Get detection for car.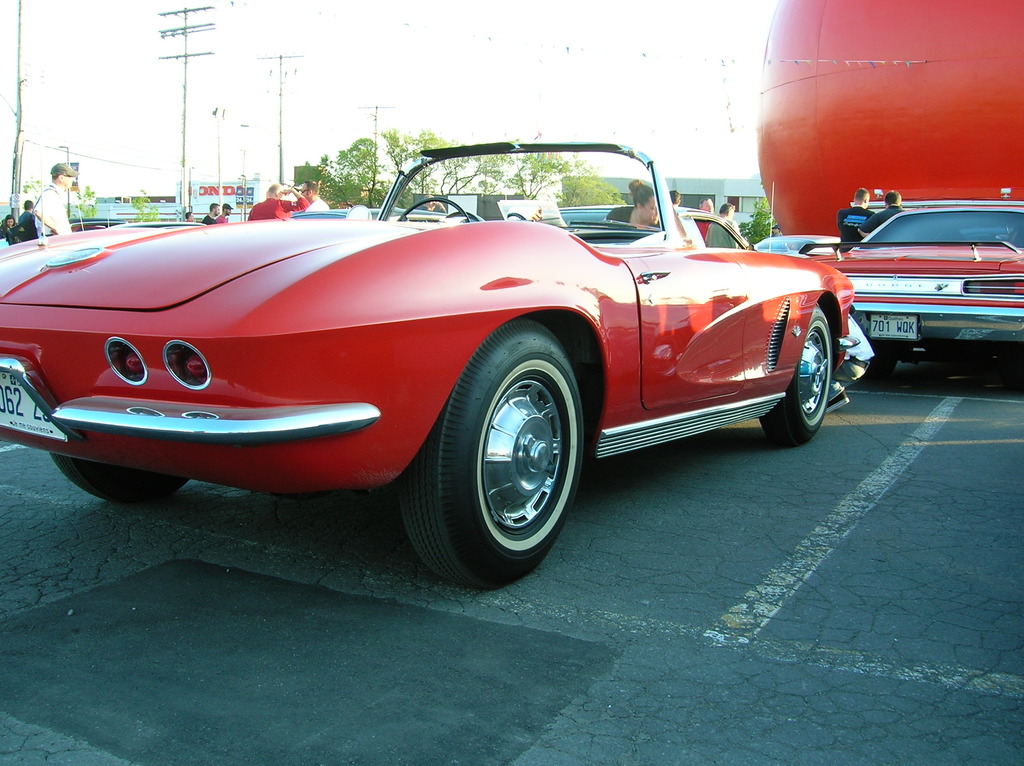
Detection: locate(833, 191, 1023, 380).
